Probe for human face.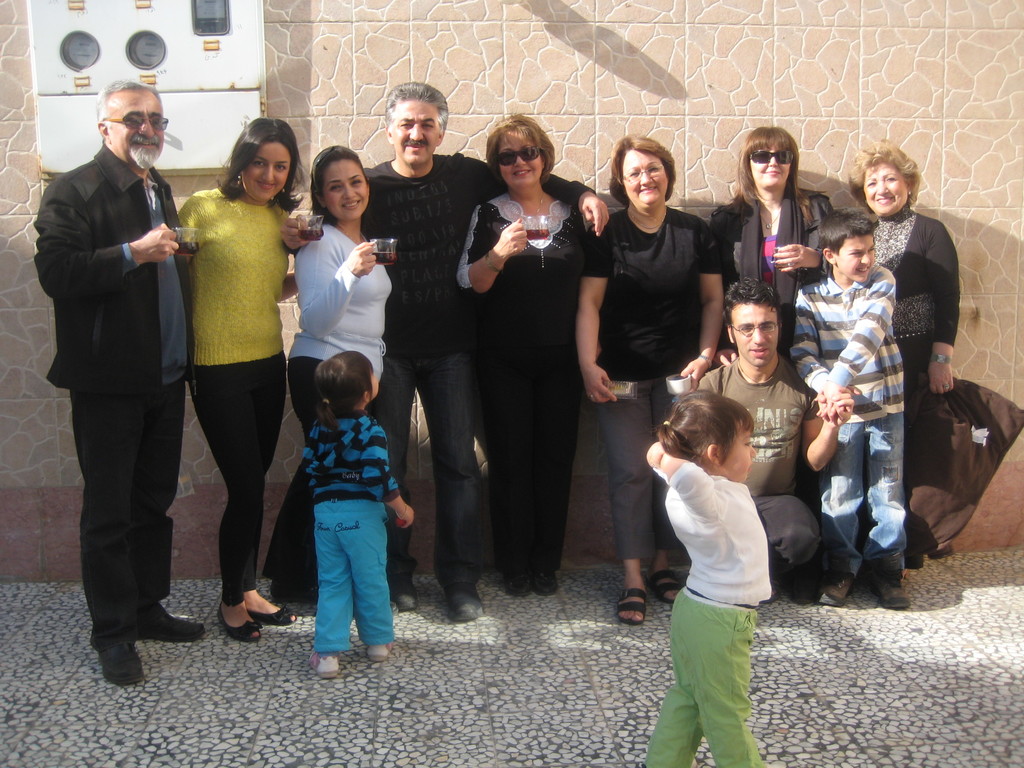
Probe result: [left=861, top=161, right=909, bottom=218].
